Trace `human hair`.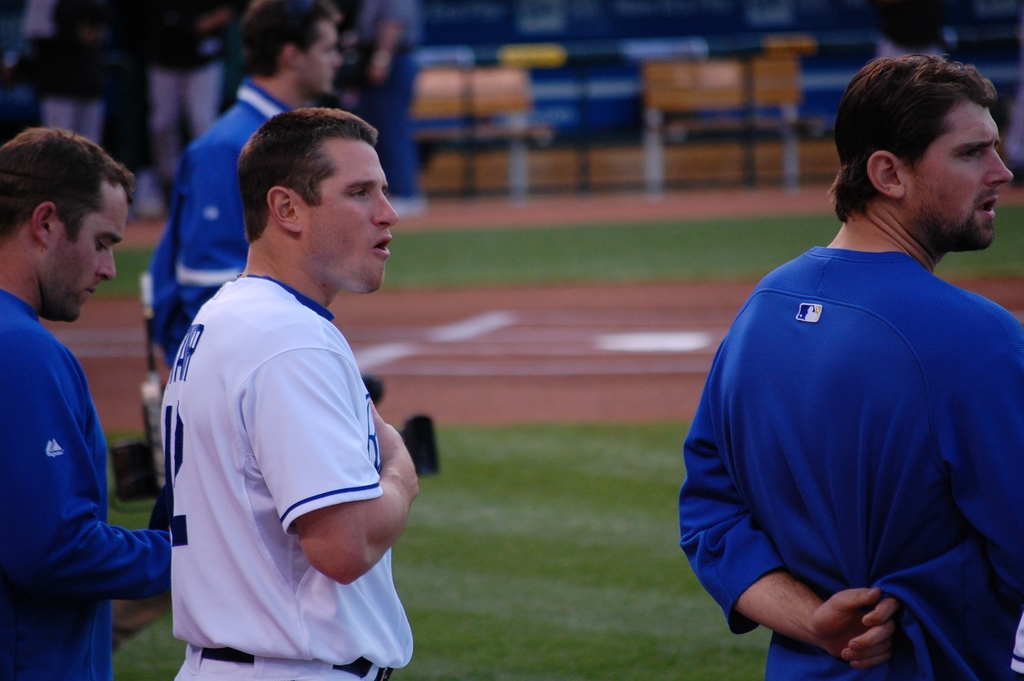
Traced to (left=242, top=0, right=342, bottom=81).
